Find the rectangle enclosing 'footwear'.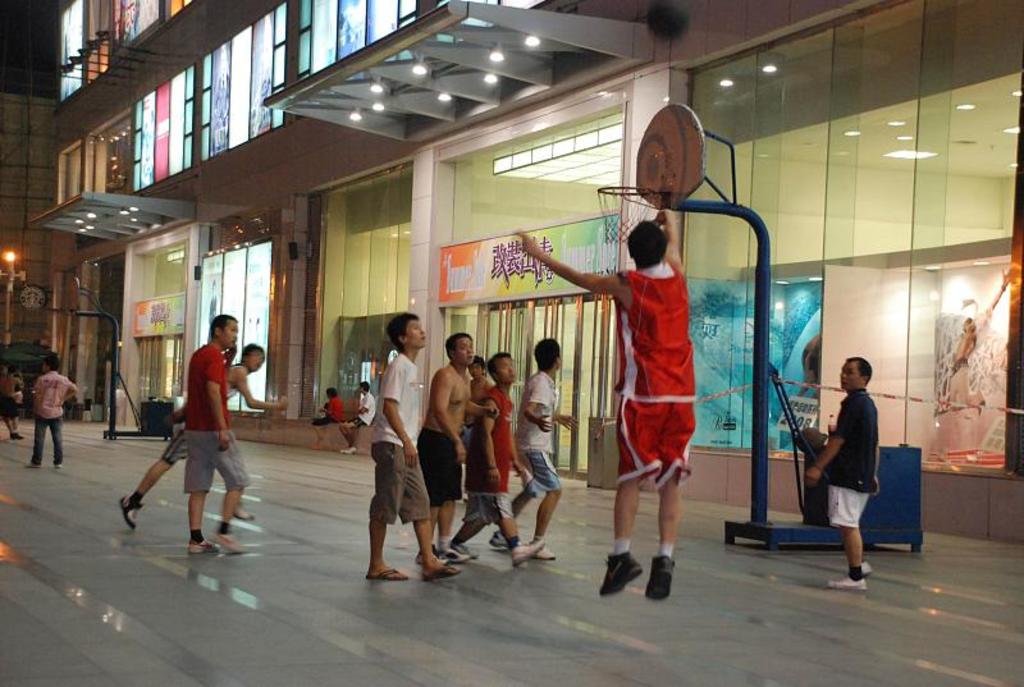
rect(422, 560, 463, 578).
